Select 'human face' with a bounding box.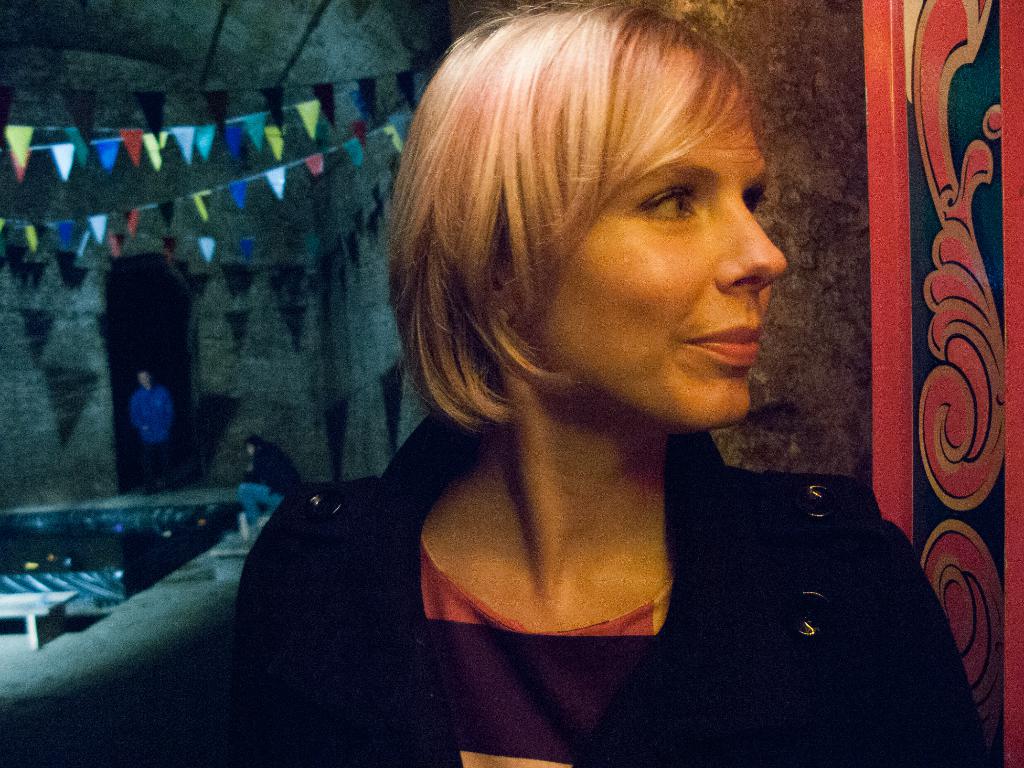
[x1=526, y1=48, x2=784, y2=428].
